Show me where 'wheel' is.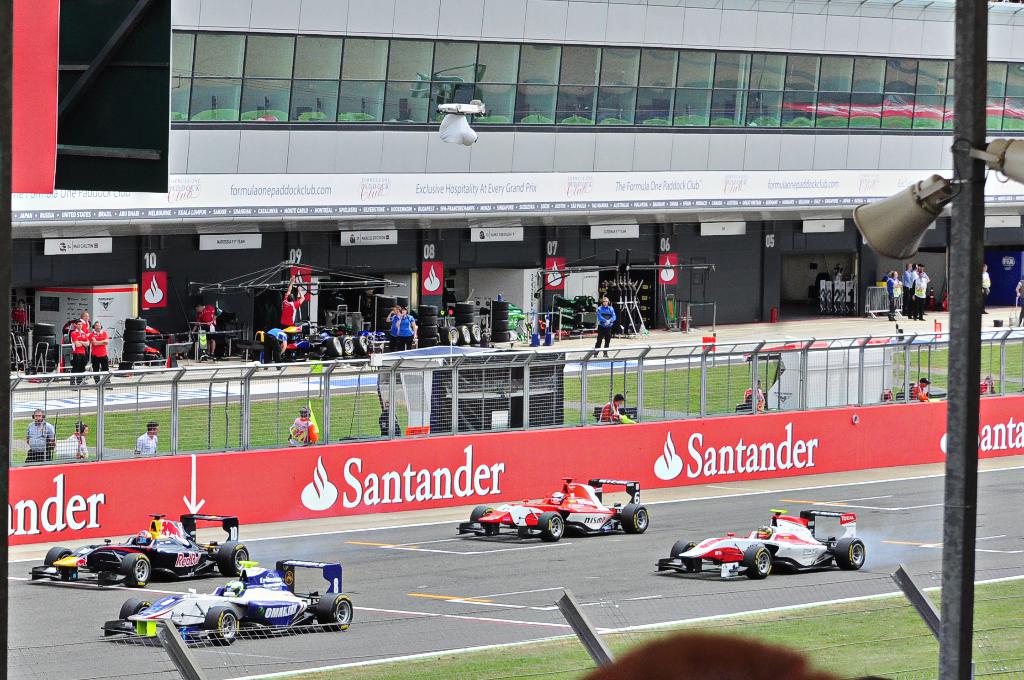
'wheel' is at x1=128, y1=549, x2=150, y2=581.
